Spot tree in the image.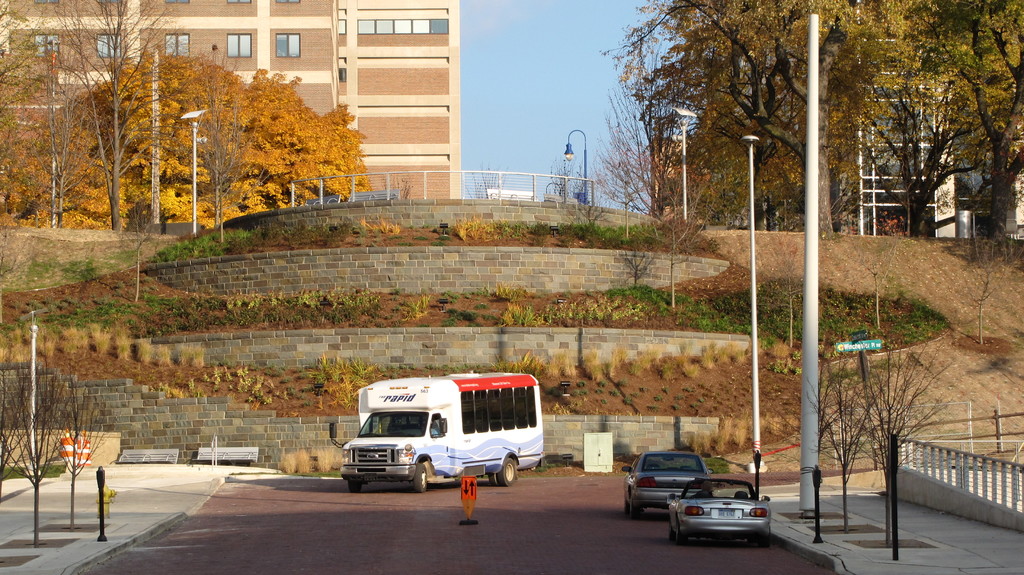
tree found at [960, 252, 1006, 347].
